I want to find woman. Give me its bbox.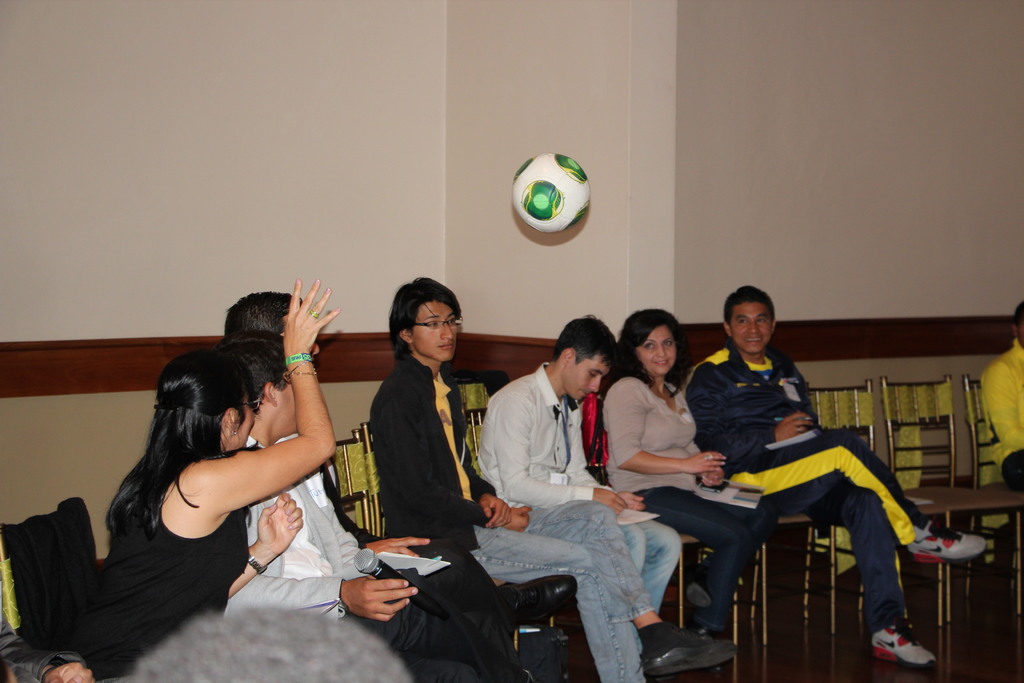
box=[92, 277, 341, 675].
